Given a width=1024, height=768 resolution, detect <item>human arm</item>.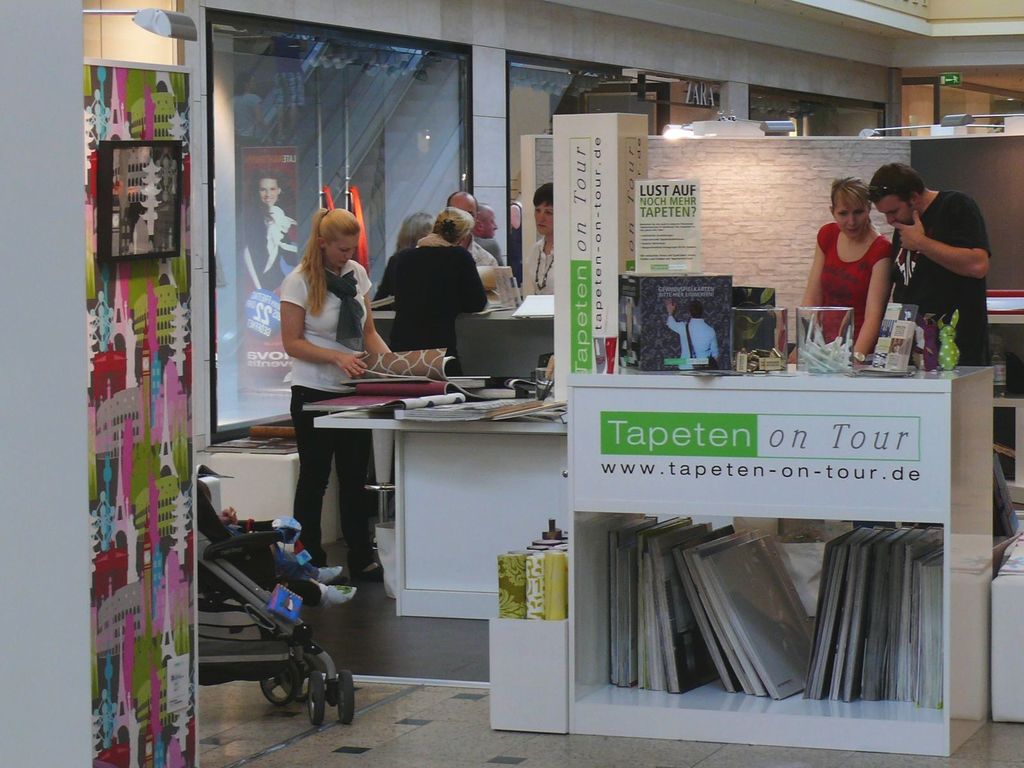
BBox(349, 295, 386, 360).
